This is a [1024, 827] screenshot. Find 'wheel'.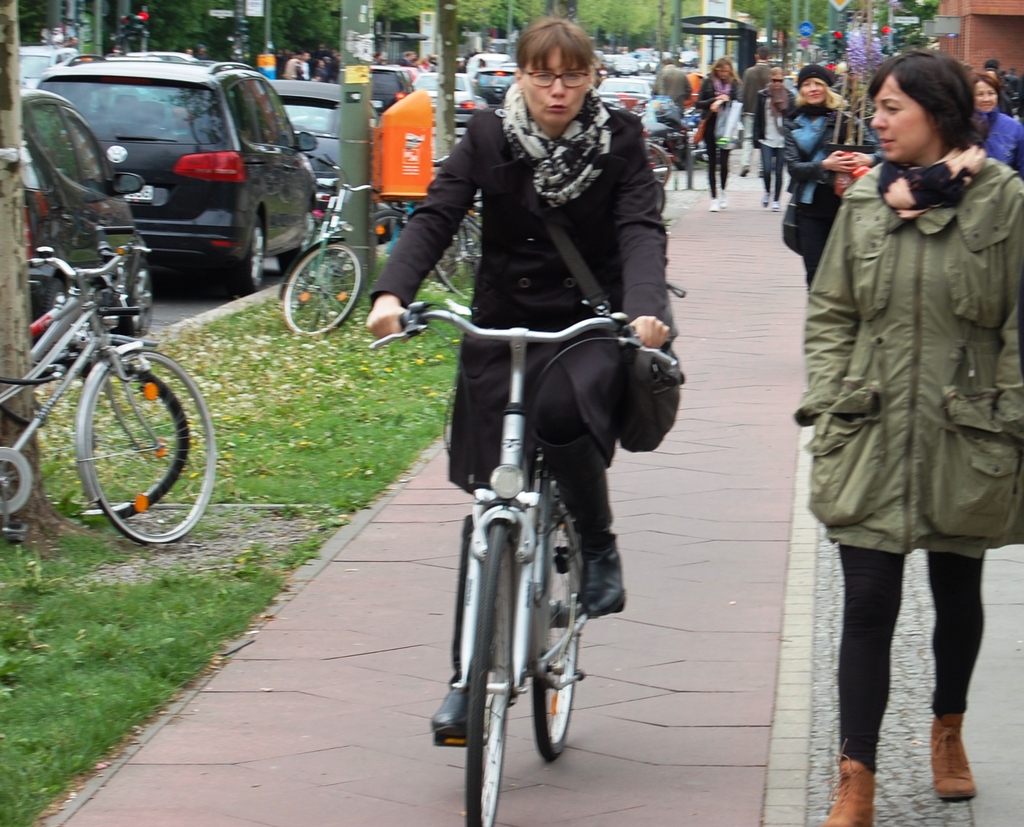
Bounding box: detection(645, 141, 671, 187).
